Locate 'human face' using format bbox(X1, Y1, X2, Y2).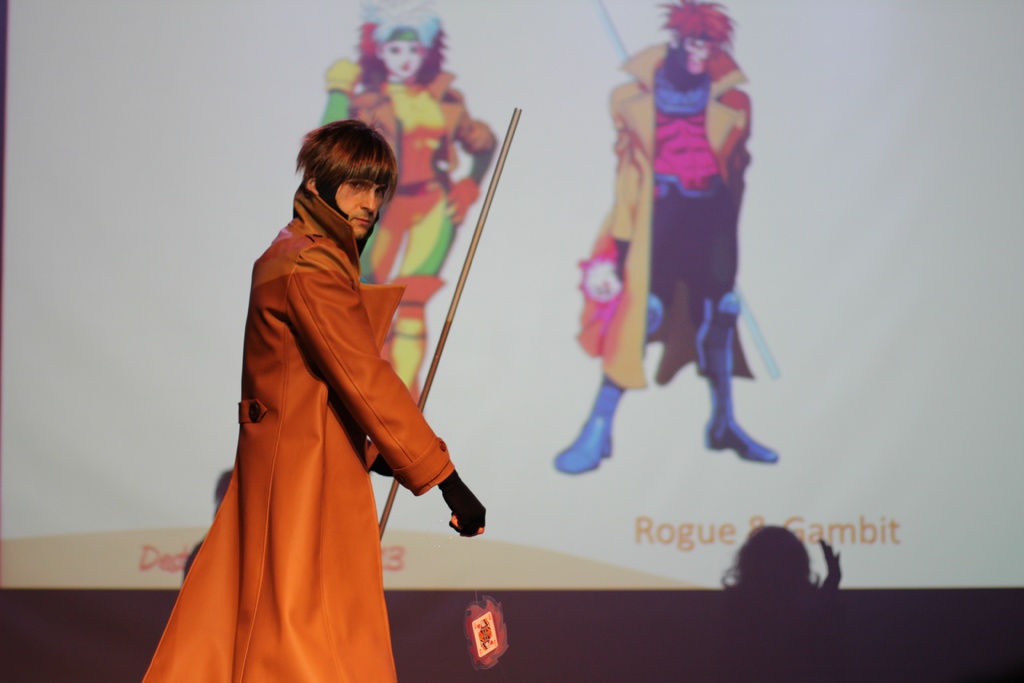
bbox(335, 172, 388, 242).
